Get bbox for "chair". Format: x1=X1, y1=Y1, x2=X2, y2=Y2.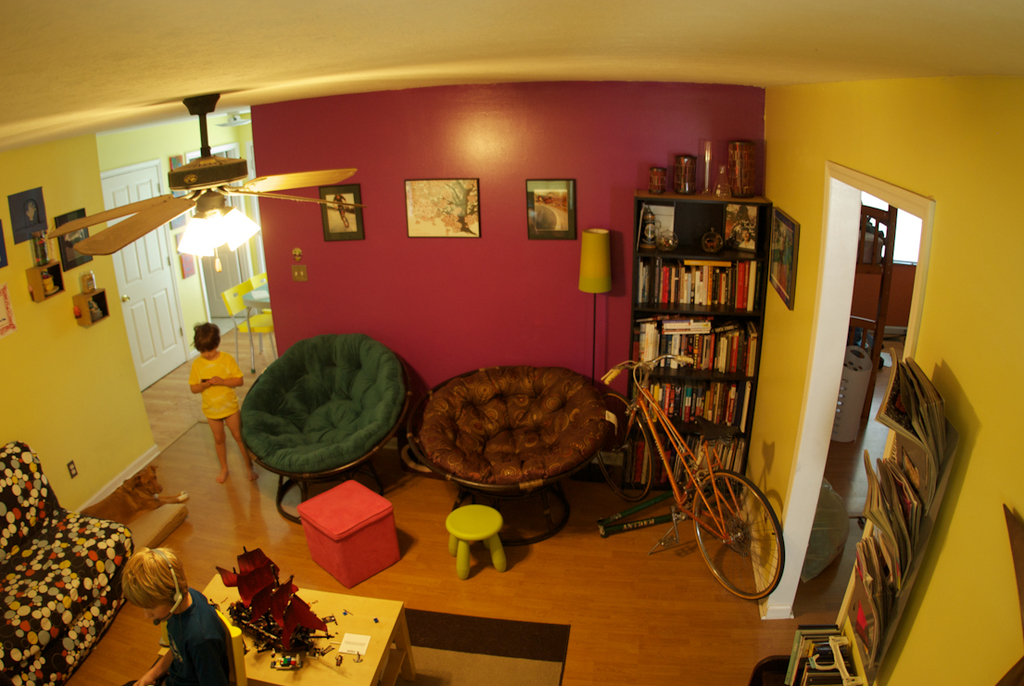
x1=220, y1=279, x2=278, y2=357.
